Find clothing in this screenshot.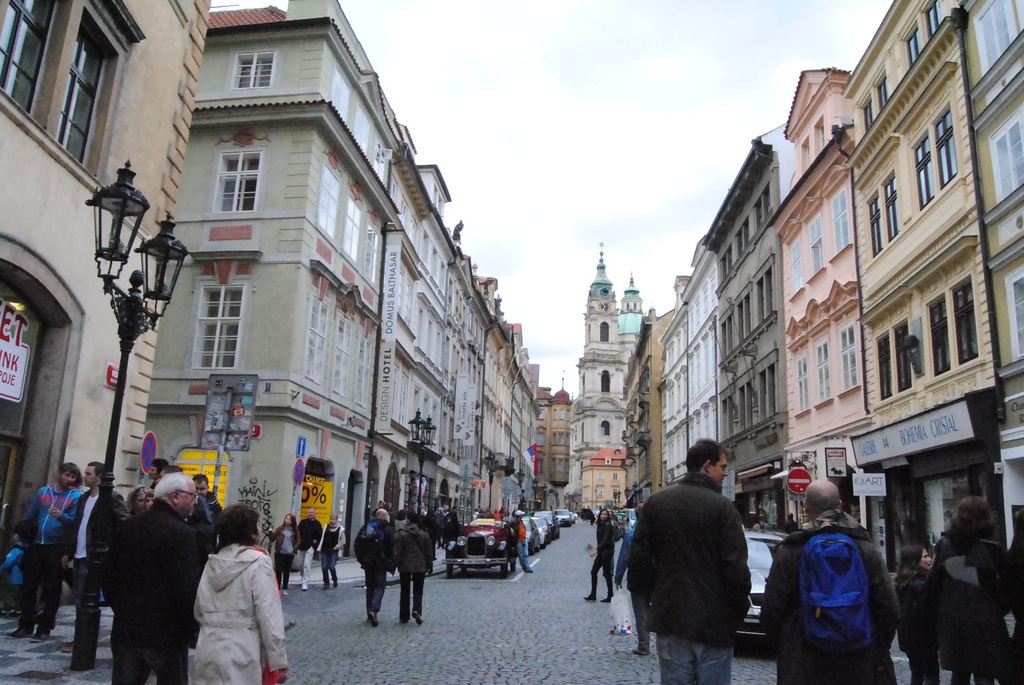
The bounding box for clothing is l=509, t=519, r=530, b=572.
